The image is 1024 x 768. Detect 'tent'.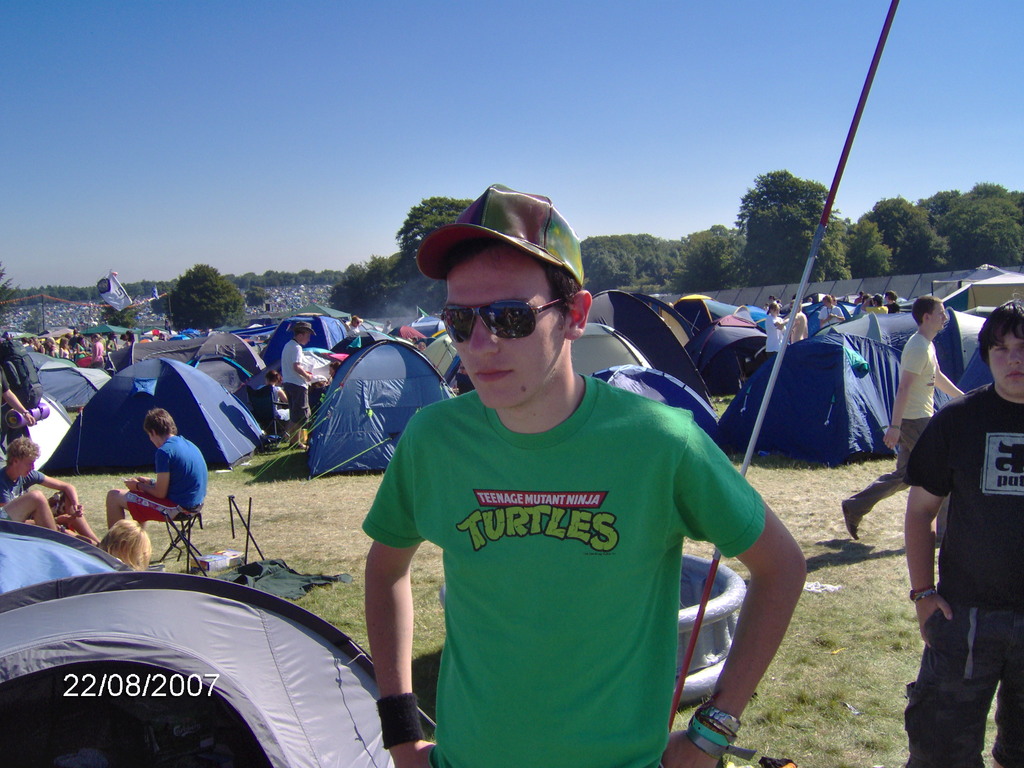
Detection: (39, 364, 110, 408).
